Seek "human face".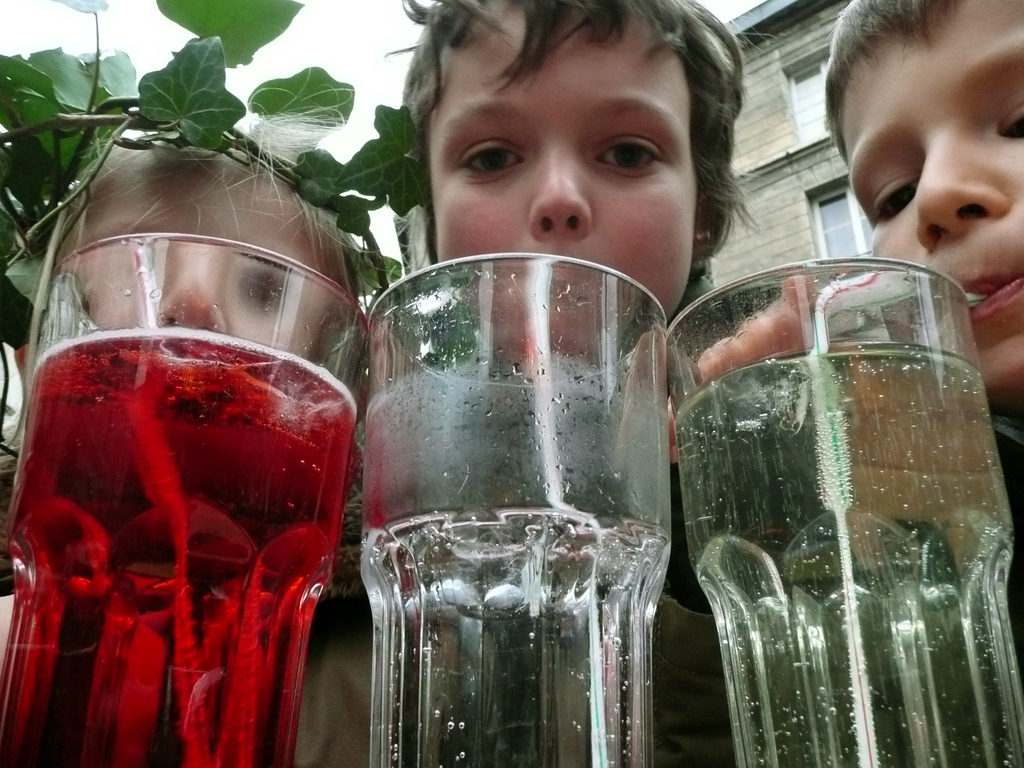
BBox(834, 0, 1023, 404).
